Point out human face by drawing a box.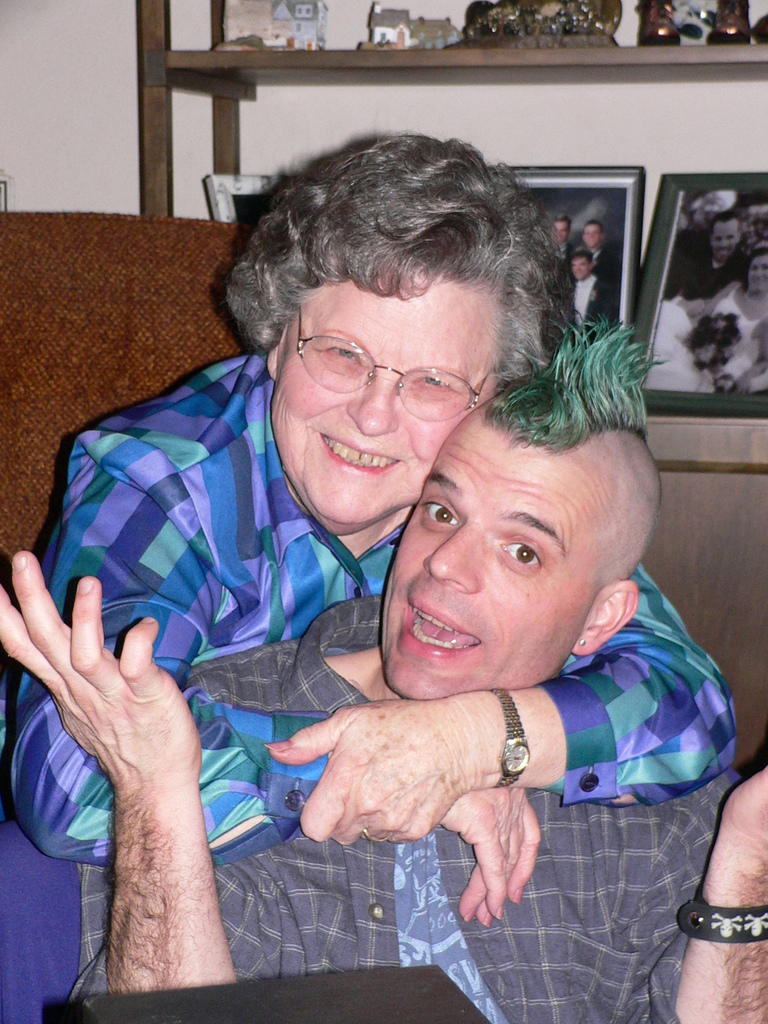
(582,225,600,248).
